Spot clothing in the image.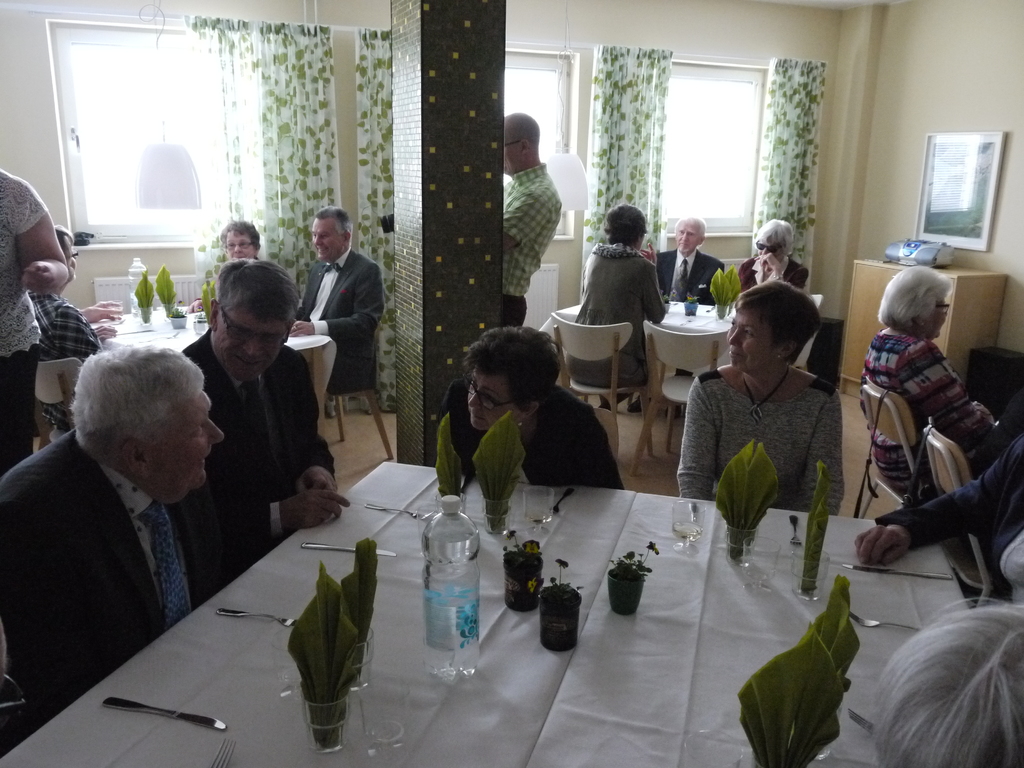
clothing found at {"left": 182, "top": 326, "right": 334, "bottom": 574}.
